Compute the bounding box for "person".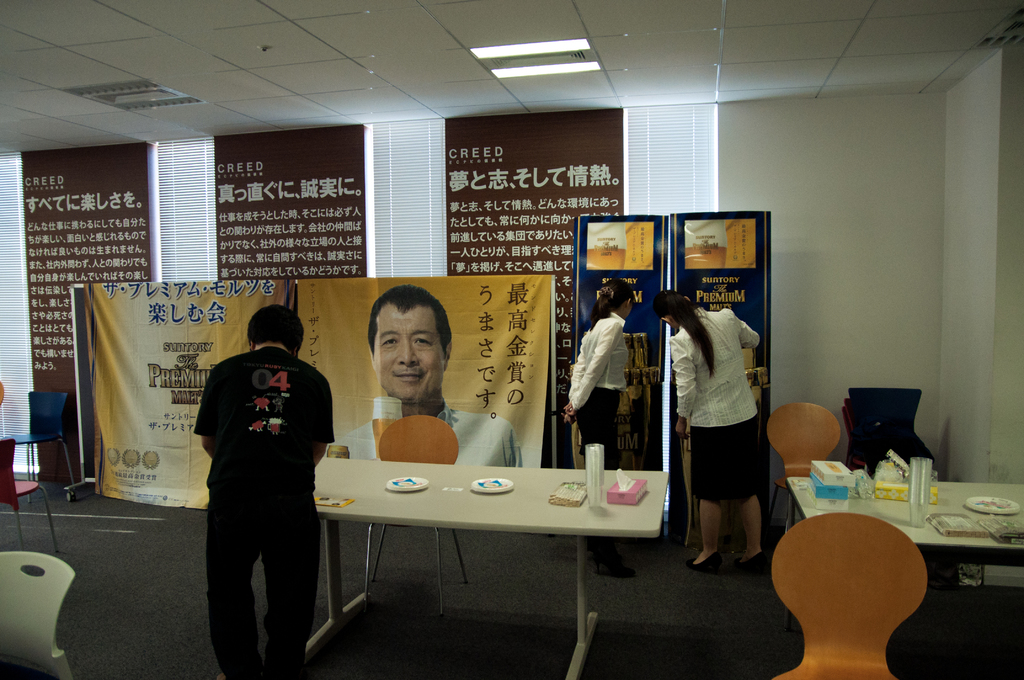
<region>190, 302, 333, 679</region>.
